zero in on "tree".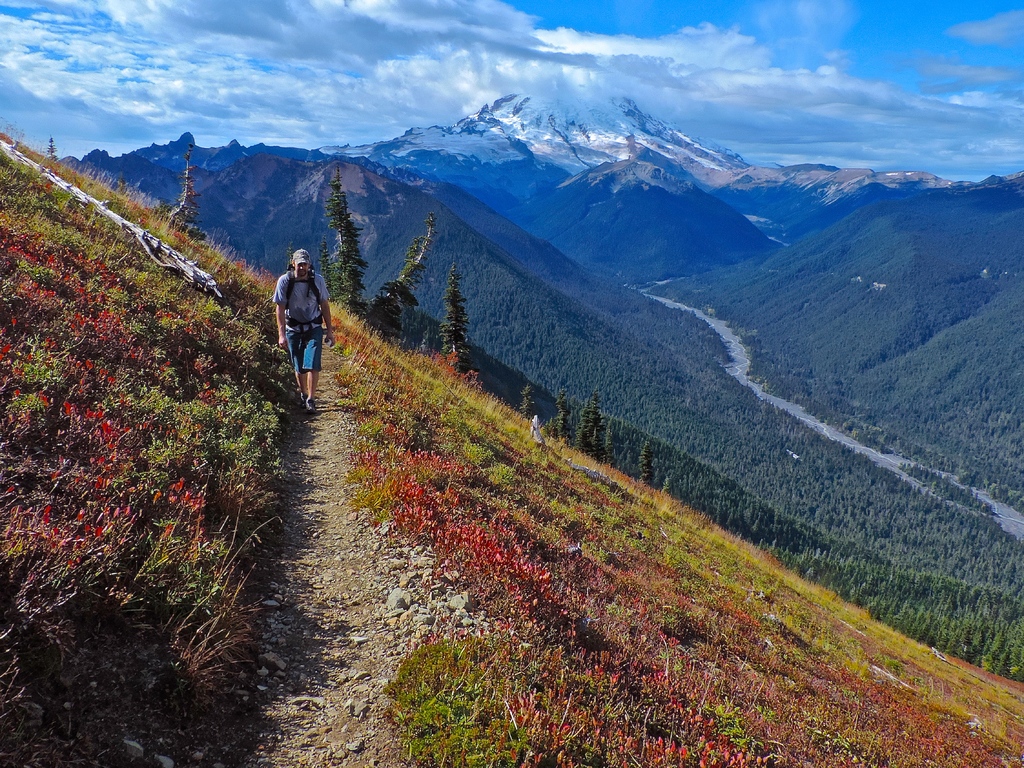
Zeroed in: [left=367, top=214, right=436, bottom=348].
